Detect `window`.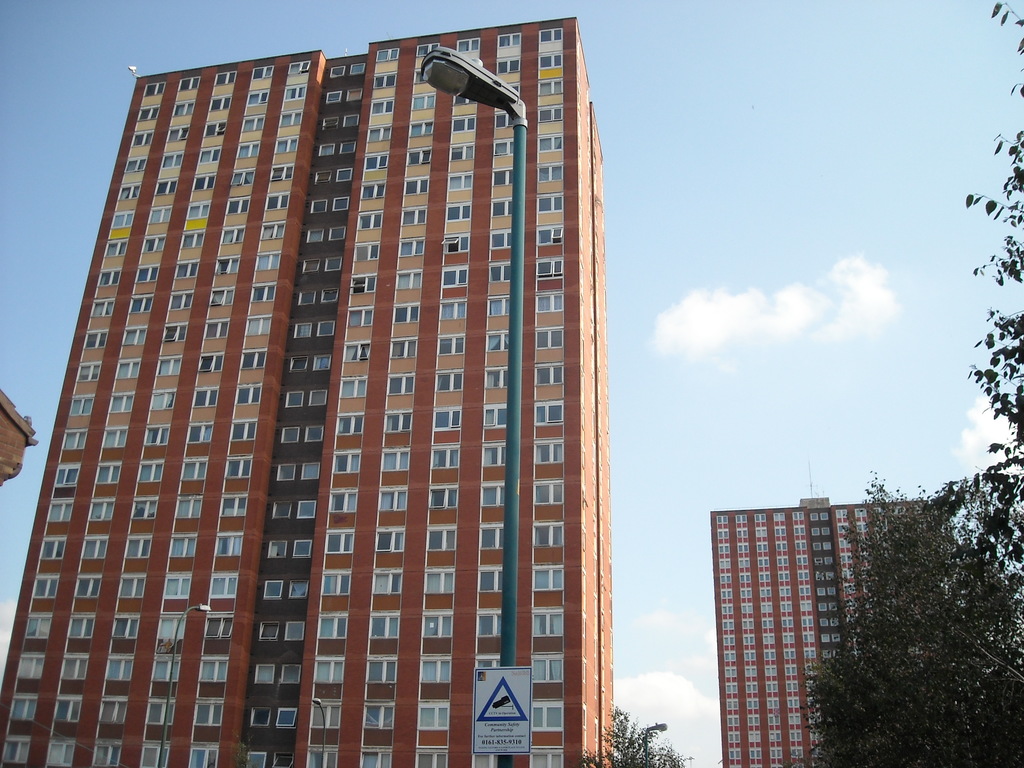
Detected at bbox=[278, 466, 295, 481].
